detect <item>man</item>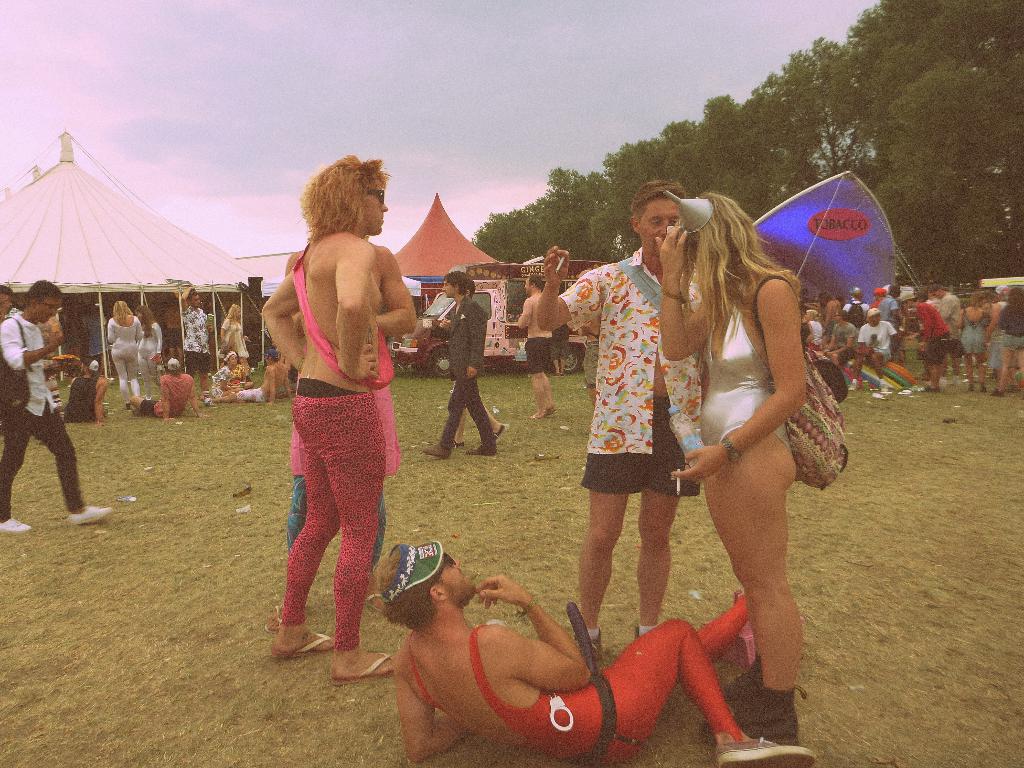
Rect(900, 294, 950, 394)
